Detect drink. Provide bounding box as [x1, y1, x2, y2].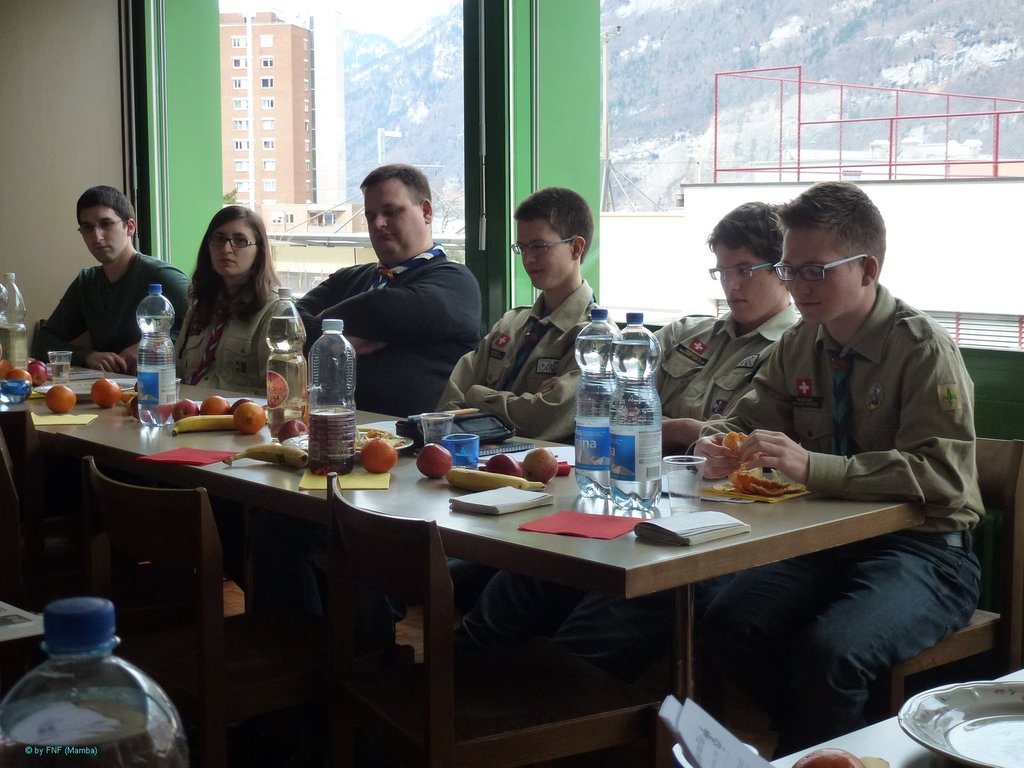
[262, 287, 307, 435].
